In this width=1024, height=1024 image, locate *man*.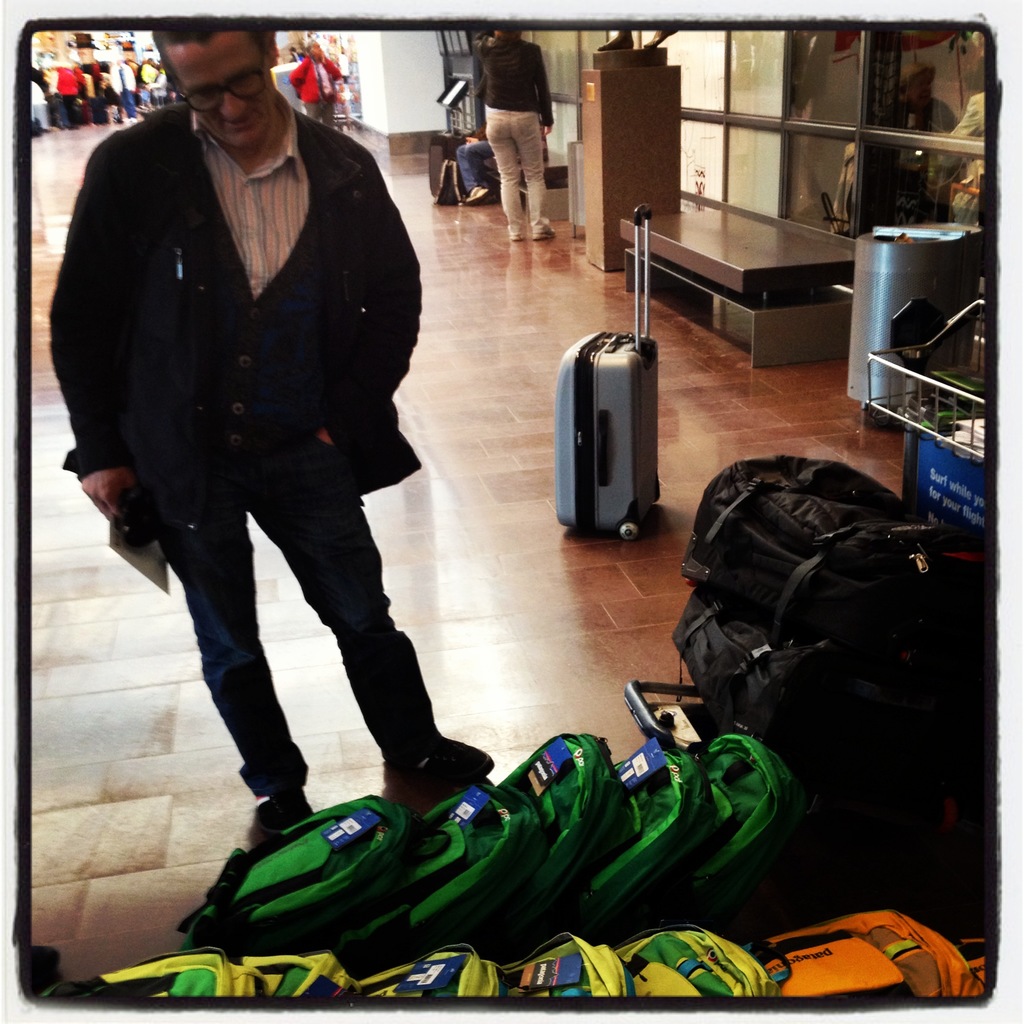
Bounding box: locate(459, 18, 557, 244).
